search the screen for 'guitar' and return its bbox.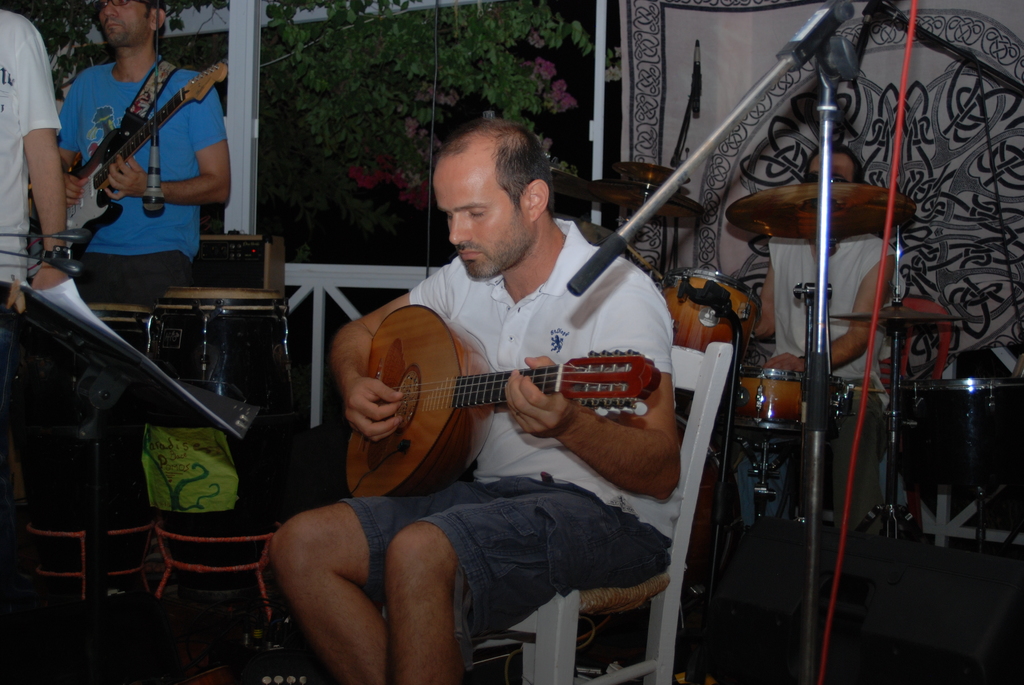
Found: box=[48, 50, 233, 256].
